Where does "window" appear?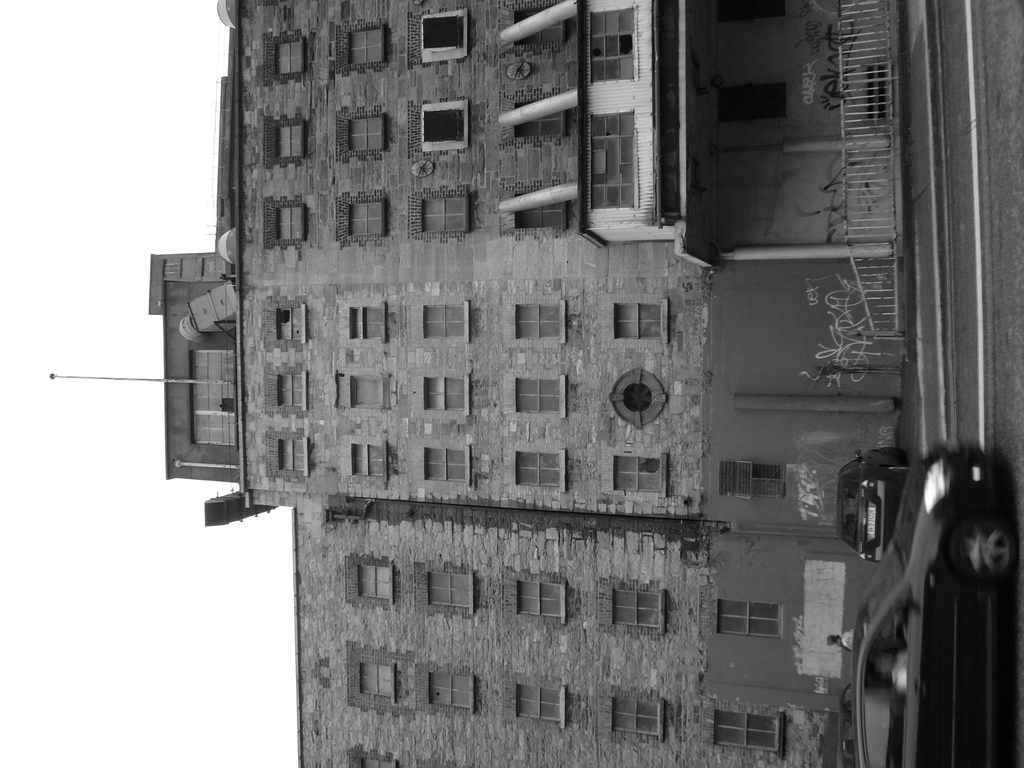
Appears at detection(426, 570, 472, 611).
